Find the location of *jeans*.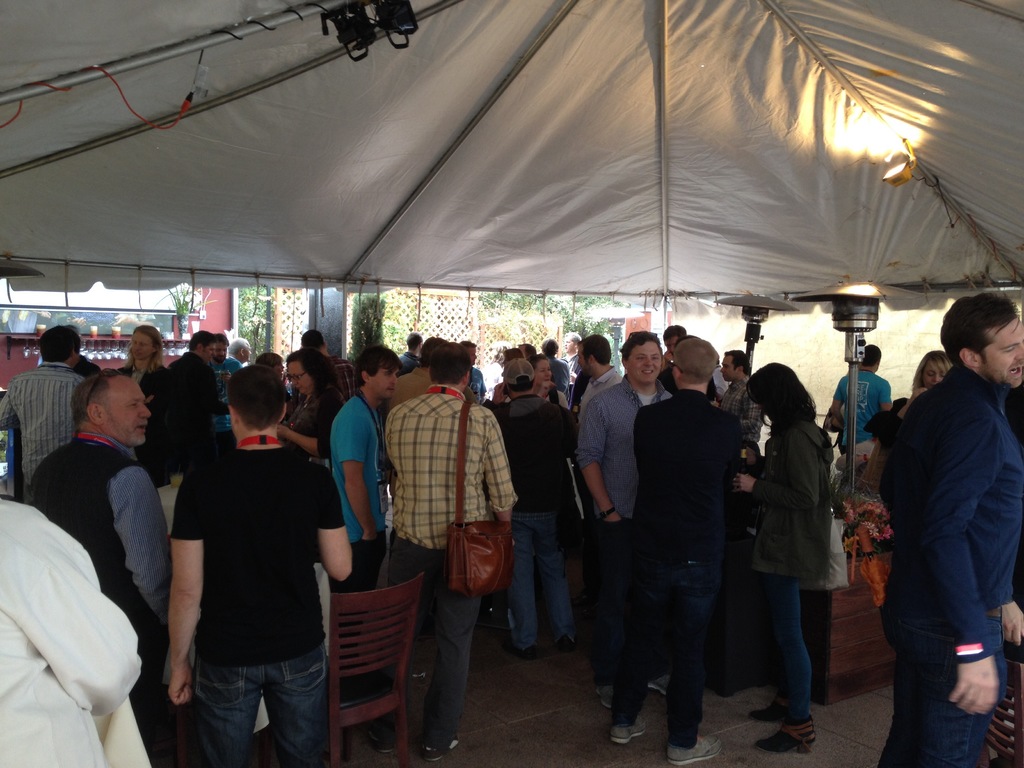
Location: [615, 524, 717, 752].
